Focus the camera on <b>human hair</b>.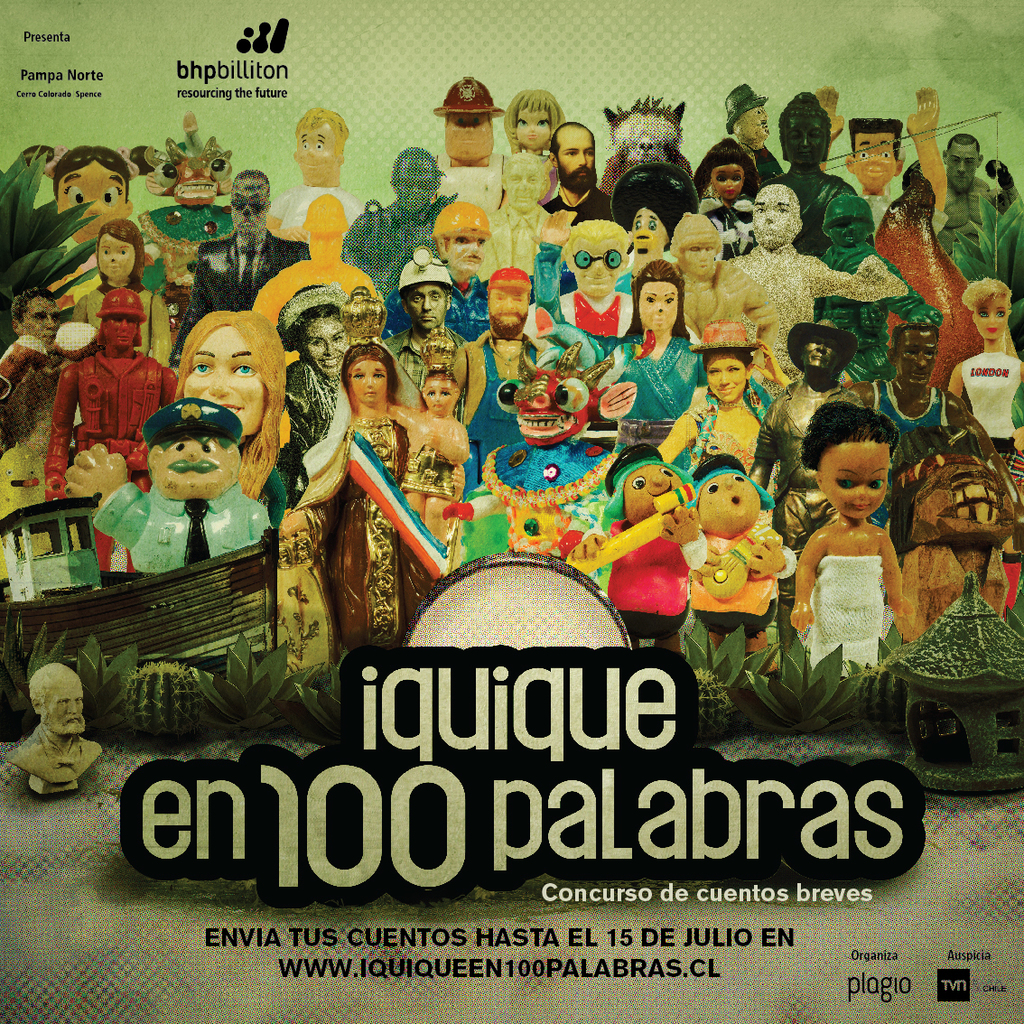
Focus region: x1=635 y1=256 x2=692 y2=335.
